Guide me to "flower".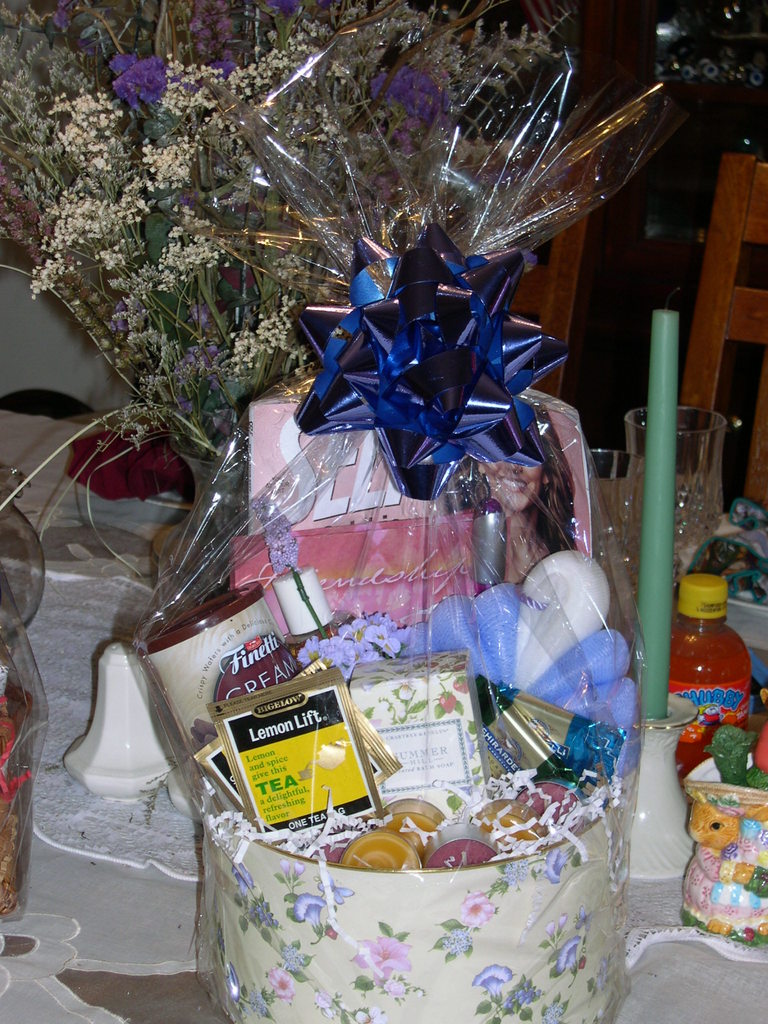
Guidance: 473 961 515 988.
